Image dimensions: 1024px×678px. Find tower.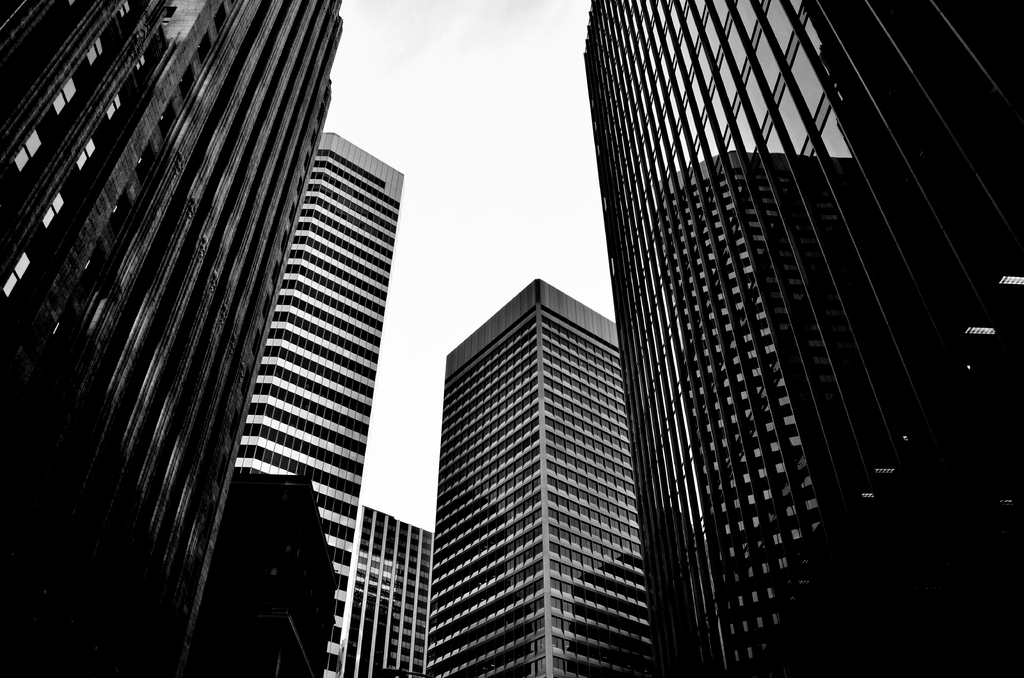
(x1=18, y1=0, x2=442, y2=647).
